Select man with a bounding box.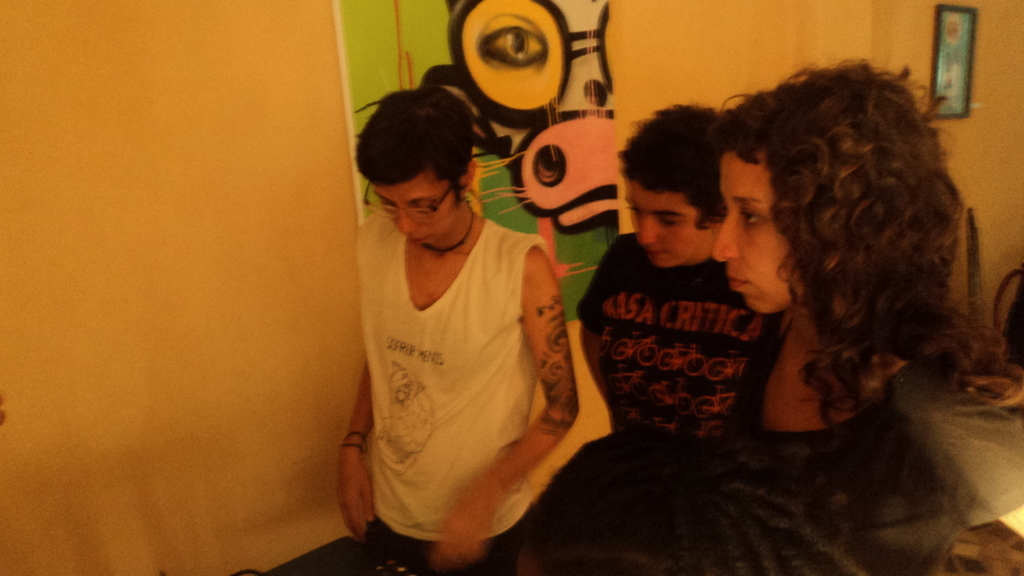
region(563, 128, 794, 461).
